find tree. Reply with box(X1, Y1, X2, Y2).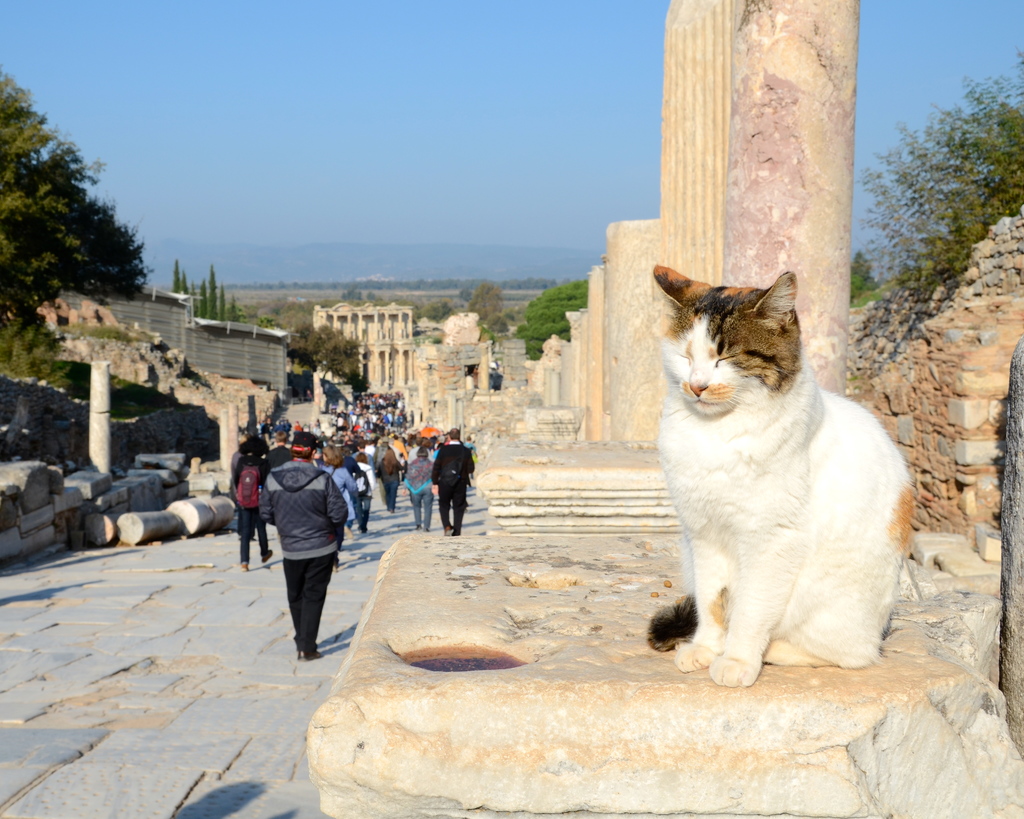
box(0, 76, 154, 414).
